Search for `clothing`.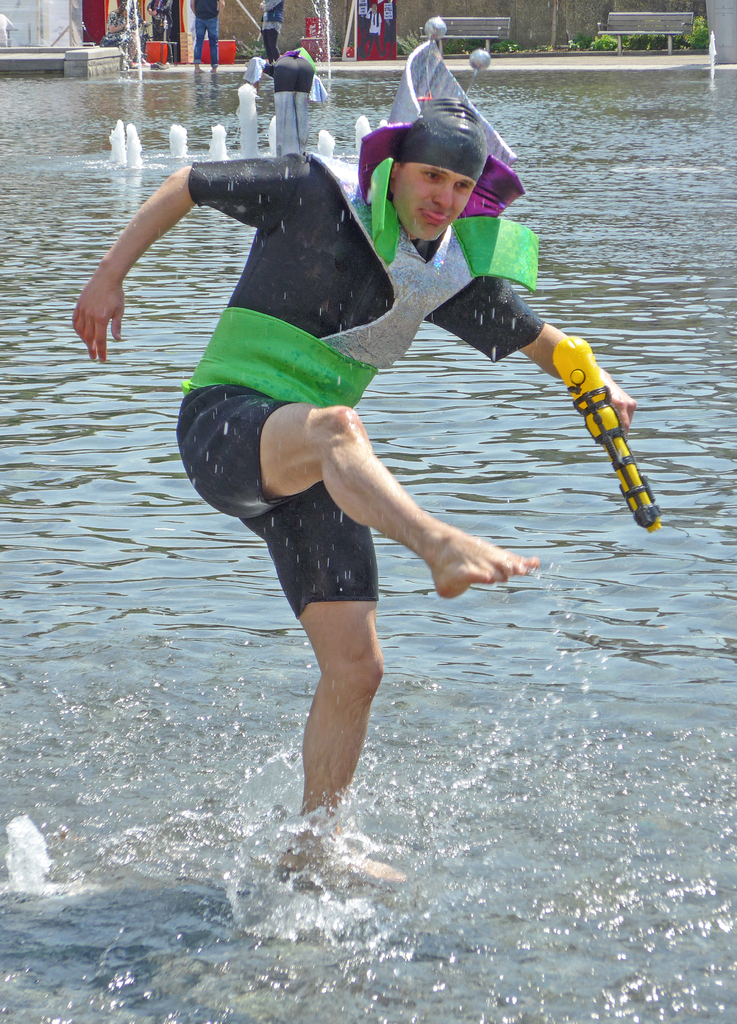
Found at 191, 136, 529, 625.
